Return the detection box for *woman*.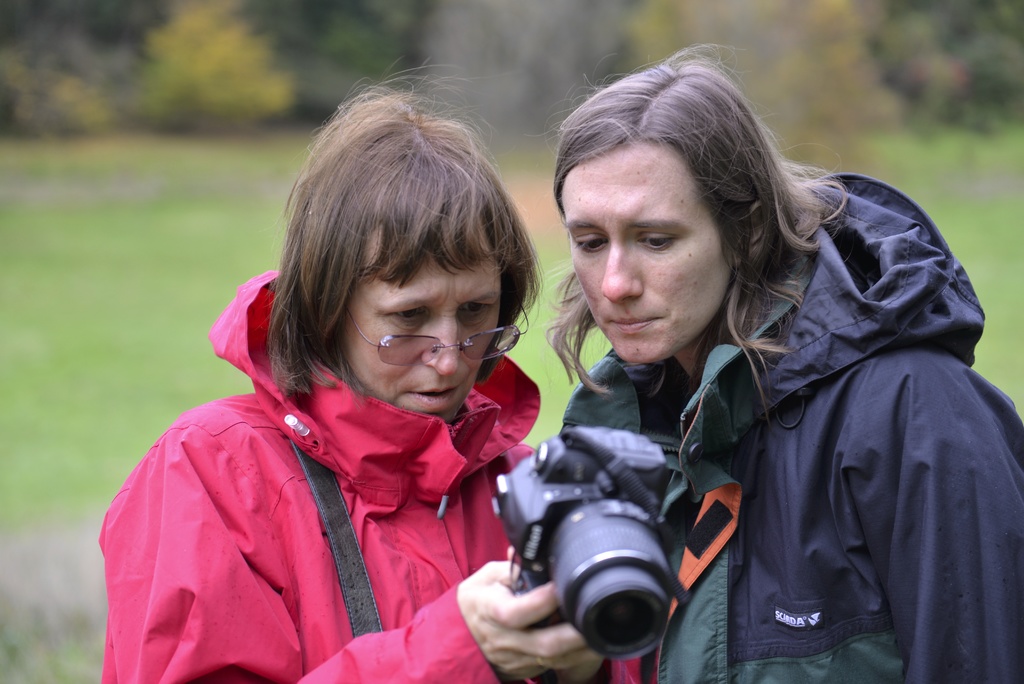
[left=98, top=90, right=607, bottom=683].
